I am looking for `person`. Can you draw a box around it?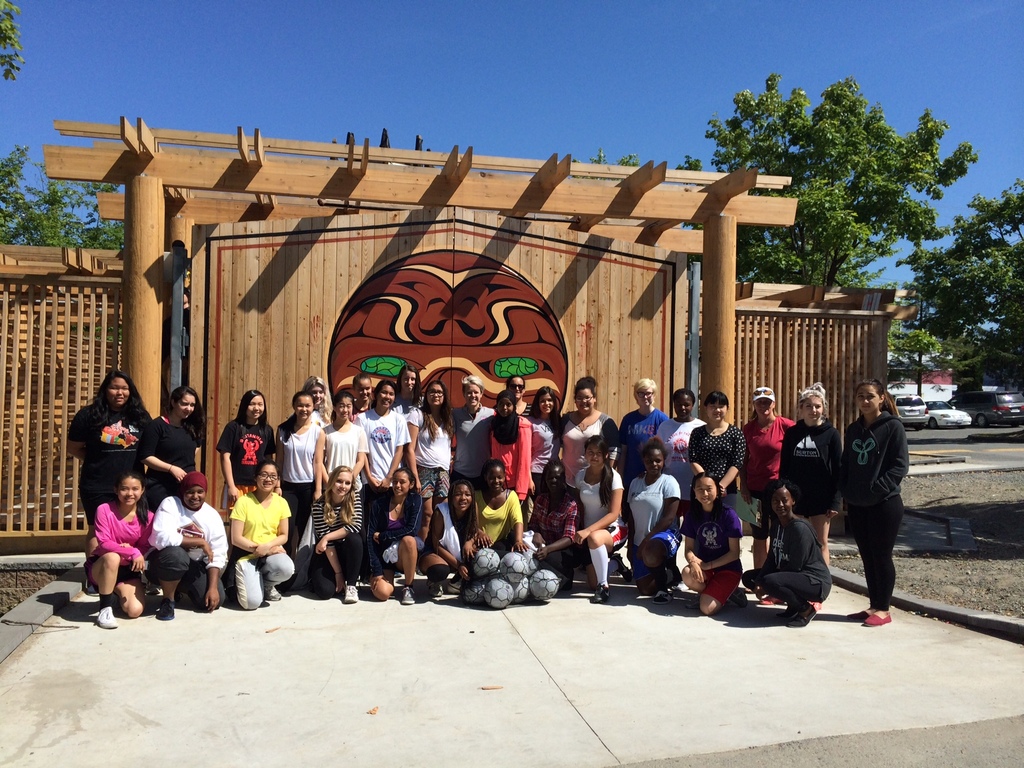
Sure, the bounding box is locate(772, 385, 835, 569).
